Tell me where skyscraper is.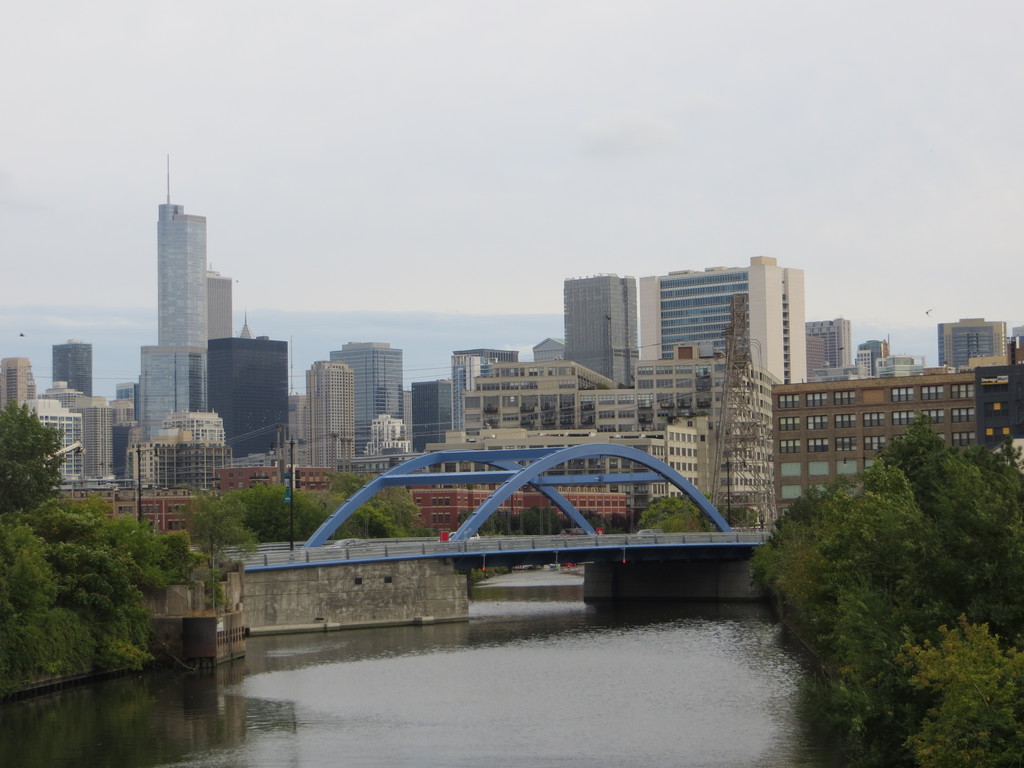
skyscraper is at select_region(207, 268, 232, 342).
